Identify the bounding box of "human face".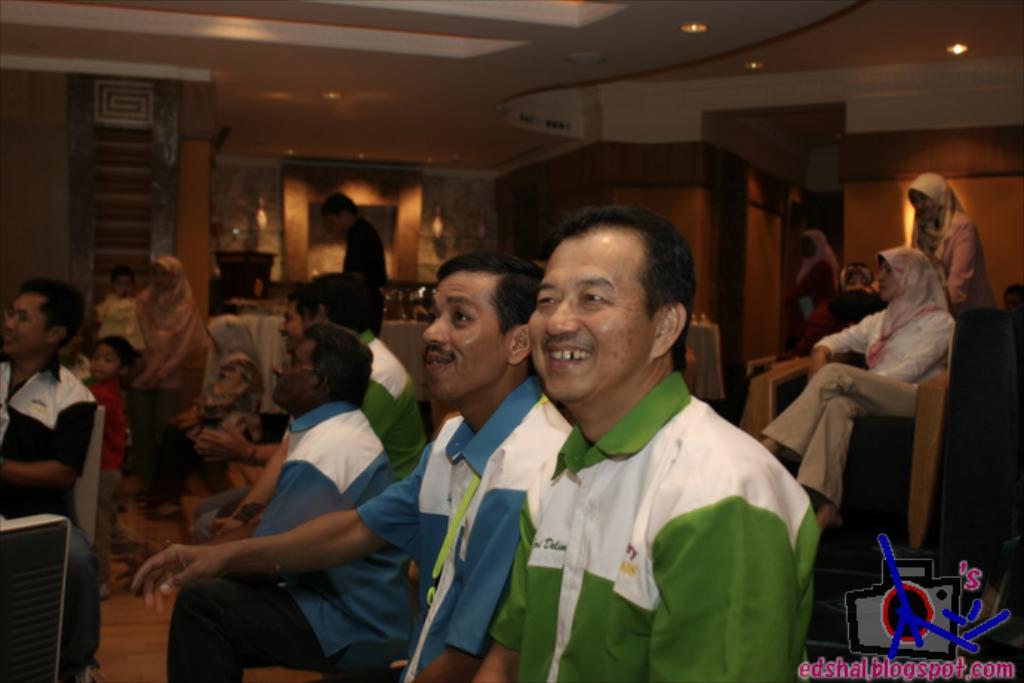
528,228,659,409.
